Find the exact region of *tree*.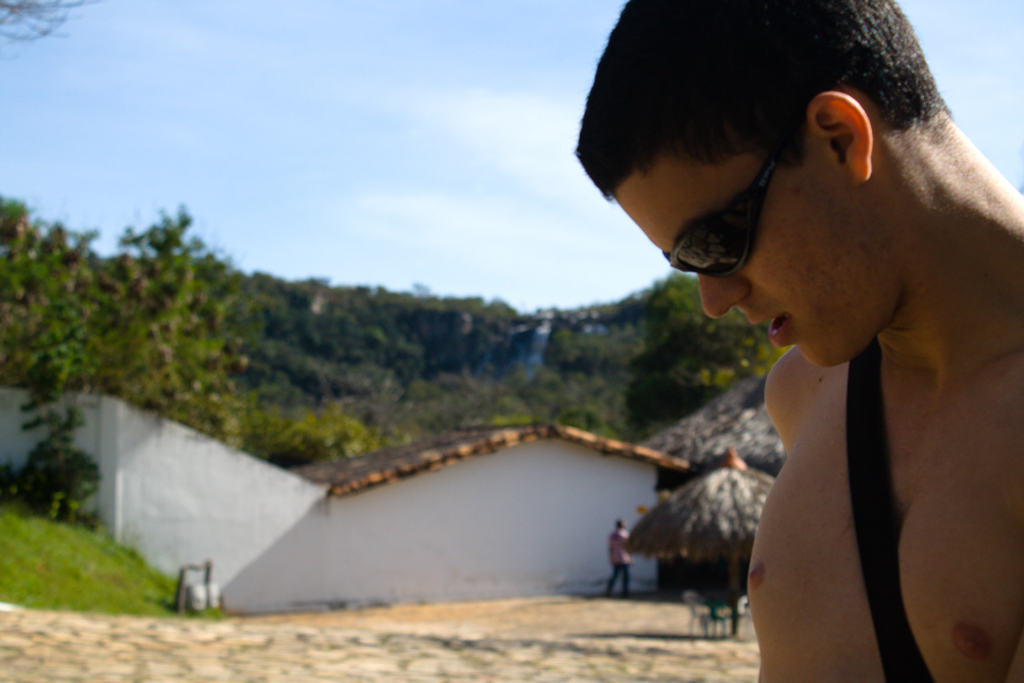
Exact region: (left=0, top=1, right=104, bottom=62).
